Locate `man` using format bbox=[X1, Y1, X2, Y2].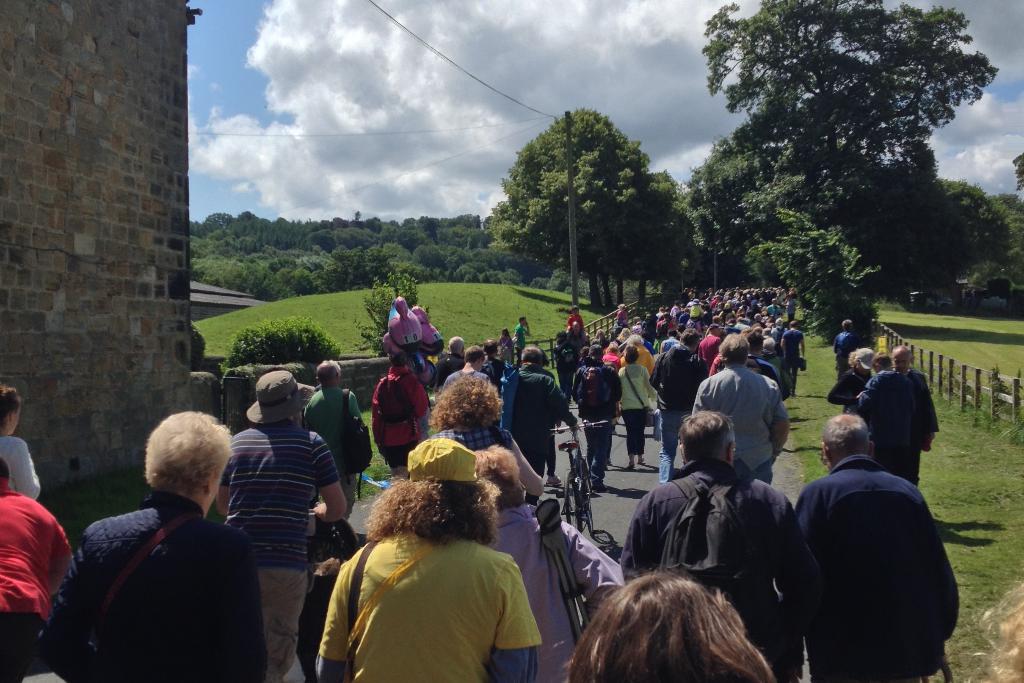
bbox=[500, 343, 578, 503].
